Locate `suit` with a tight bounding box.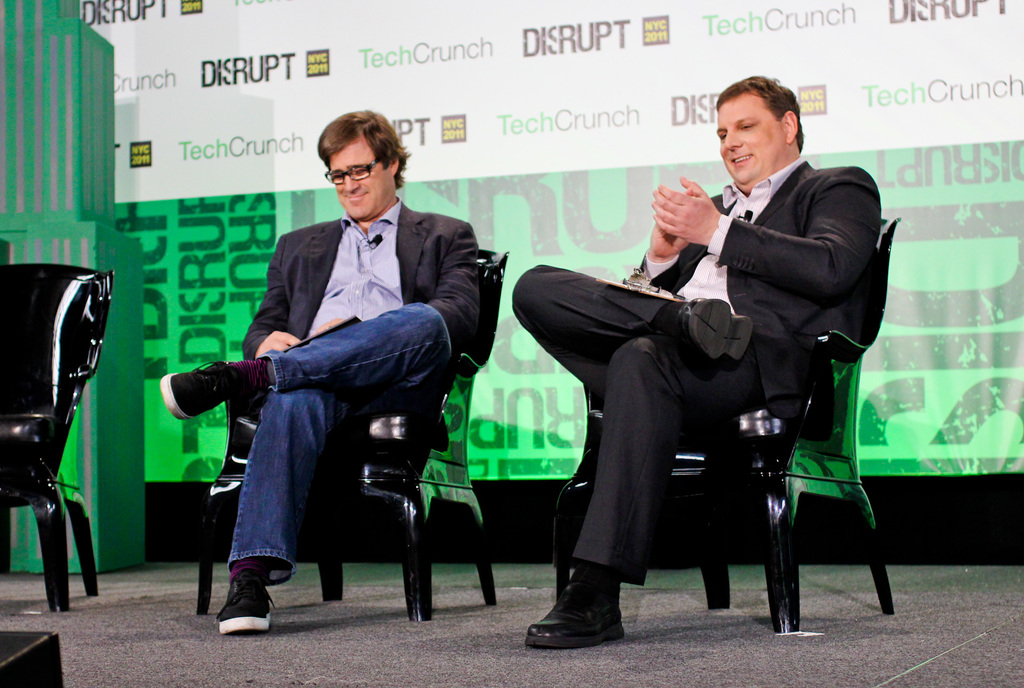
{"left": 240, "top": 196, "right": 486, "bottom": 415}.
